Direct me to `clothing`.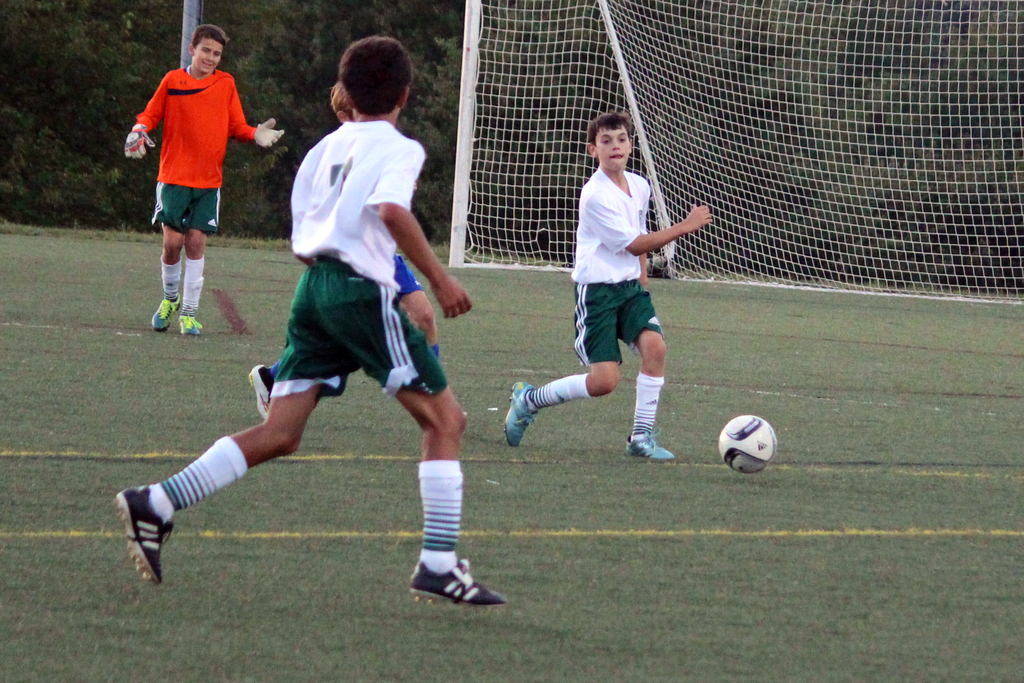
Direction: <region>262, 118, 439, 394</region>.
